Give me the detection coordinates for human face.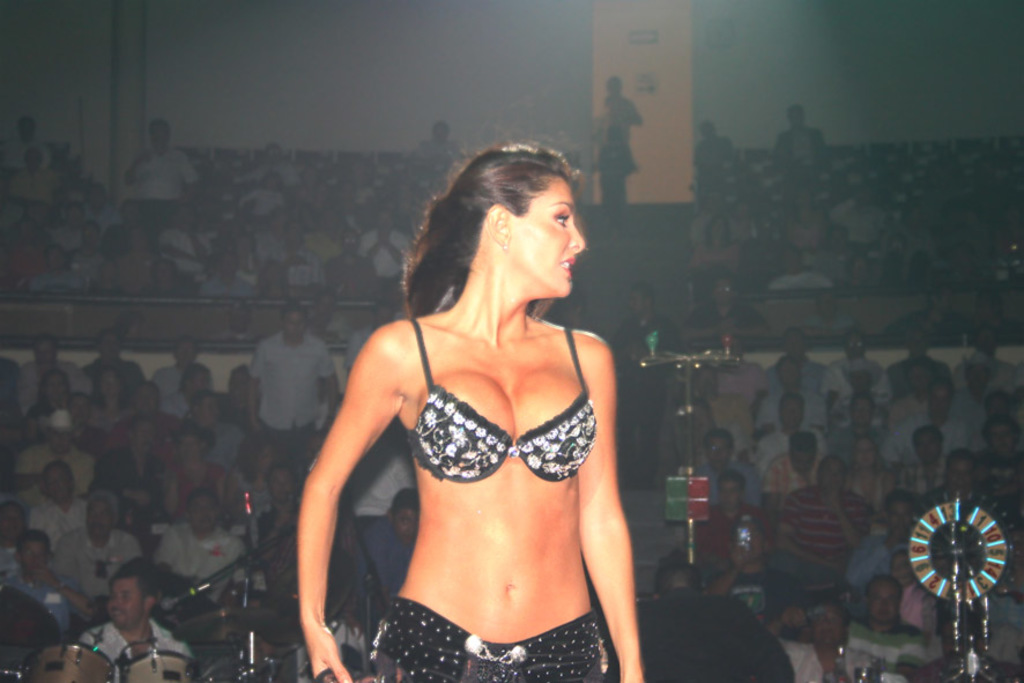
rect(107, 581, 141, 630).
